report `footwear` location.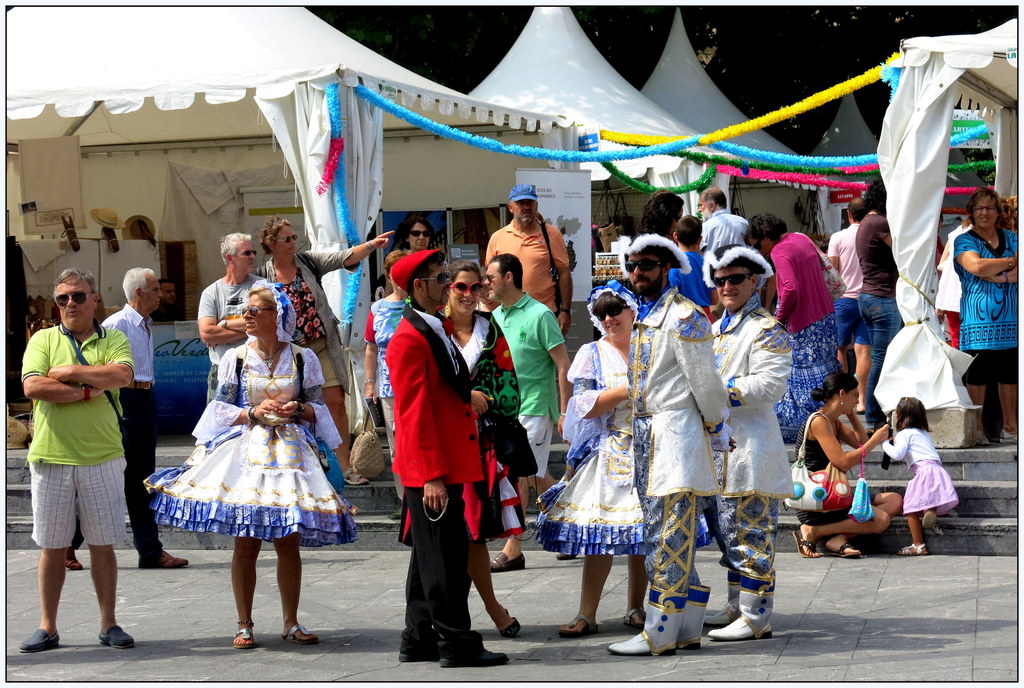
Report: (x1=626, y1=605, x2=644, y2=625).
